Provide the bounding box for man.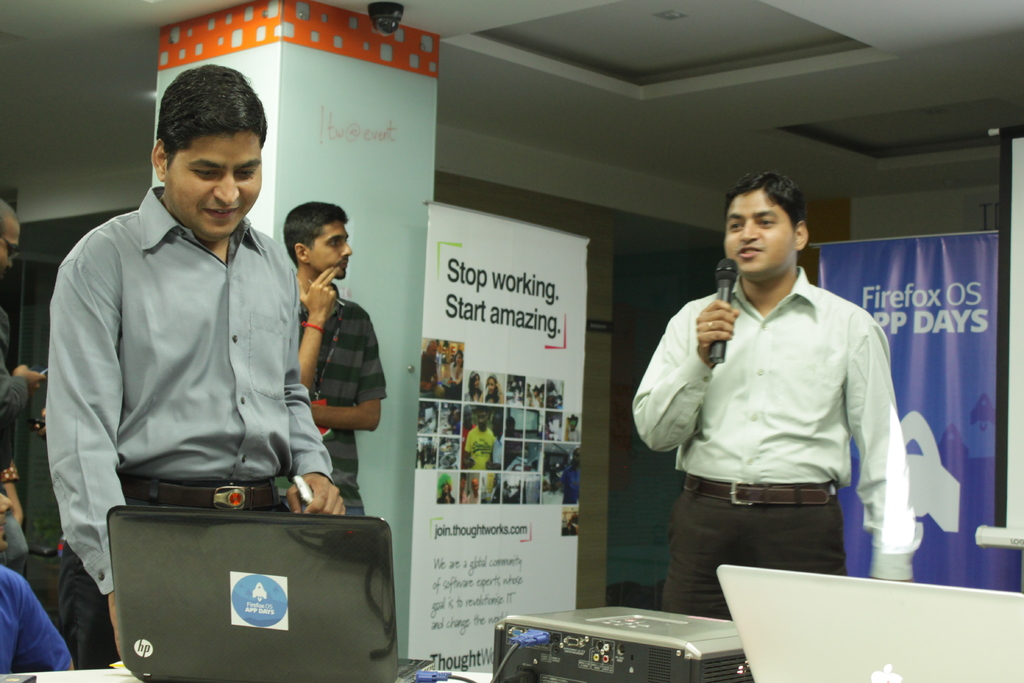
bbox=[419, 339, 440, 391].
